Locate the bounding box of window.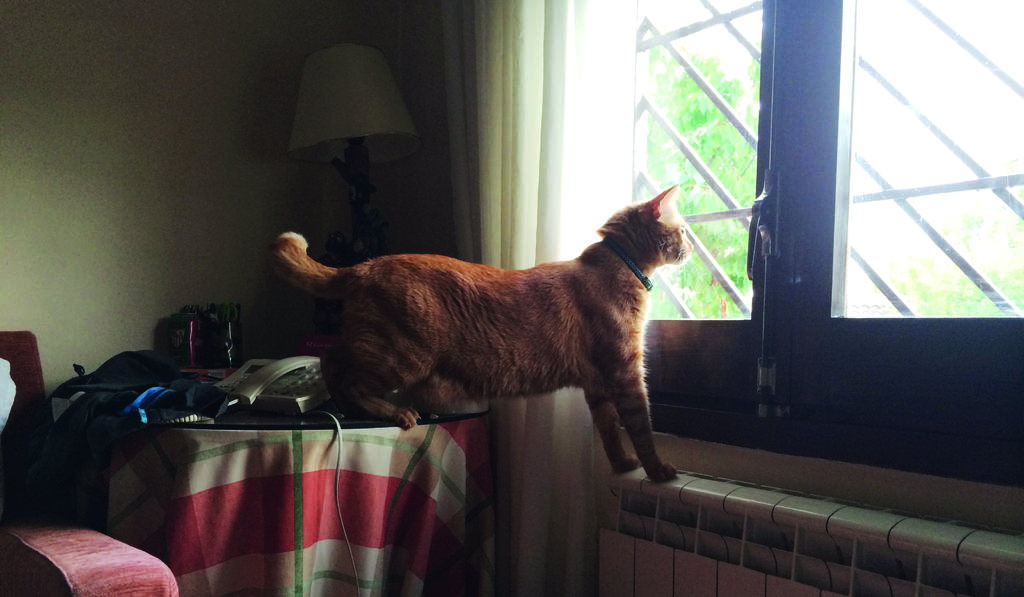
Bounding box: left=630, top=0, right=1023, bottom=493.
